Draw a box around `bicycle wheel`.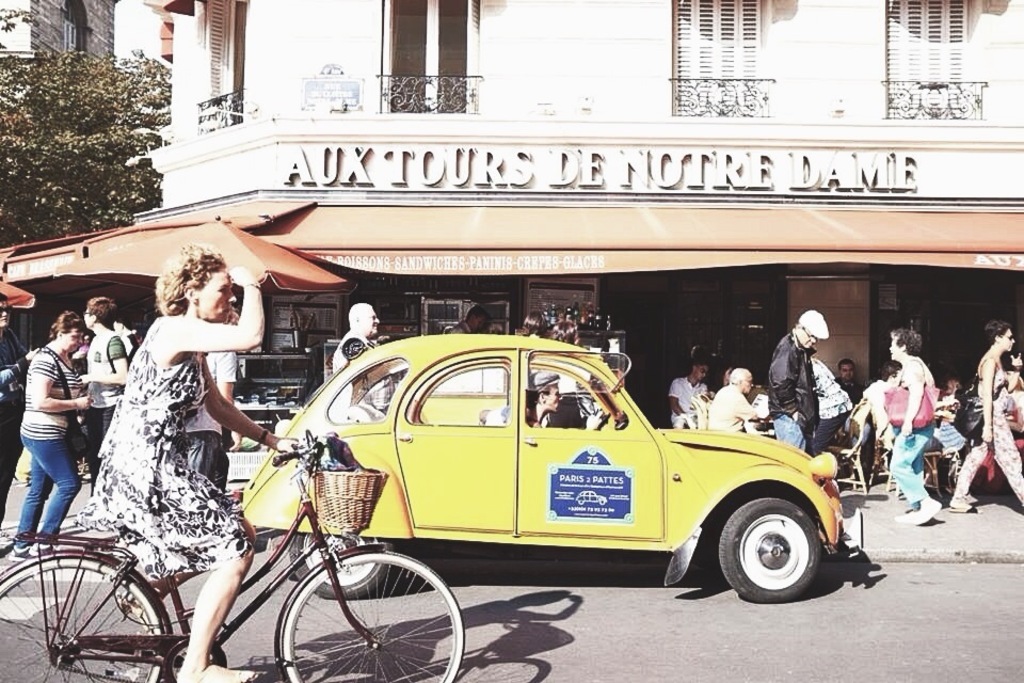
crop(268, 554, 453, 667).
